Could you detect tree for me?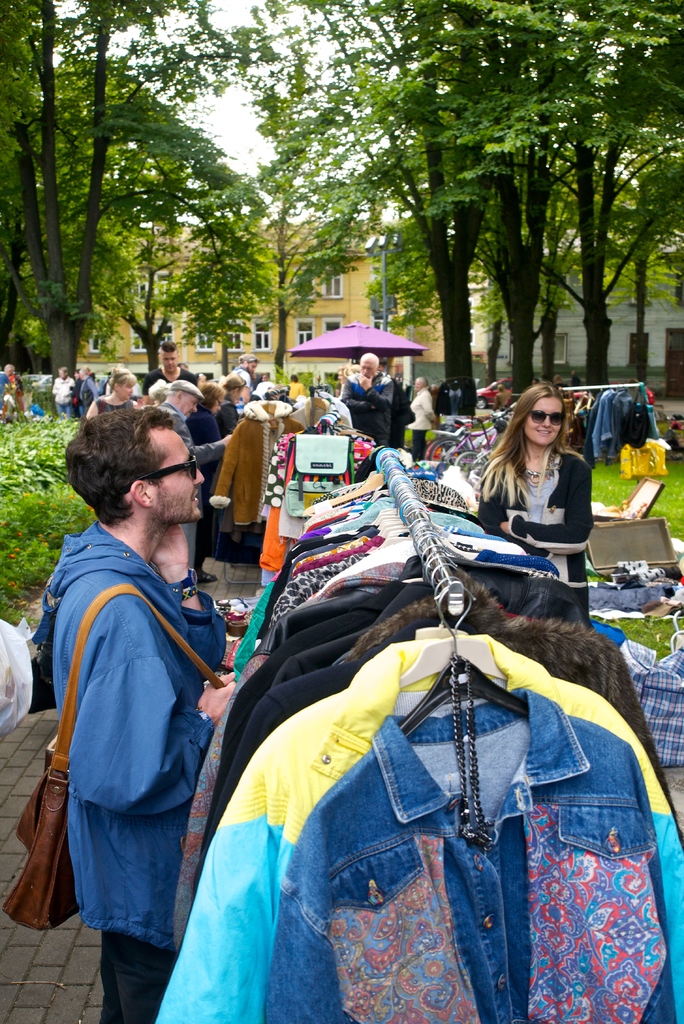
Detection result: 240:3:519:396.
